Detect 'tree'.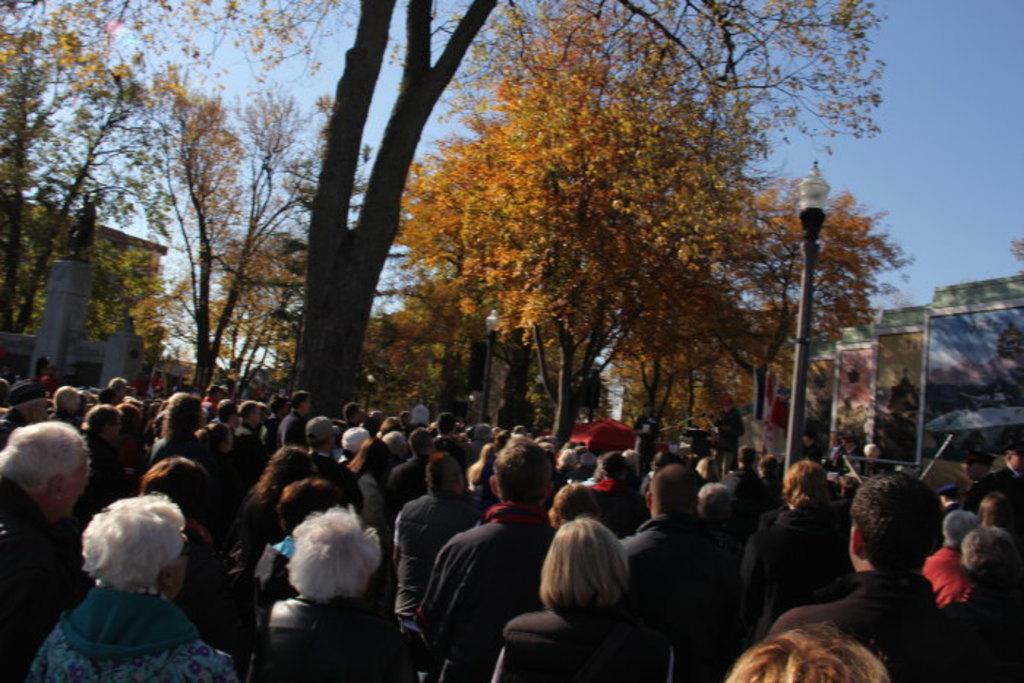
Detected at 666:313:748:431.
